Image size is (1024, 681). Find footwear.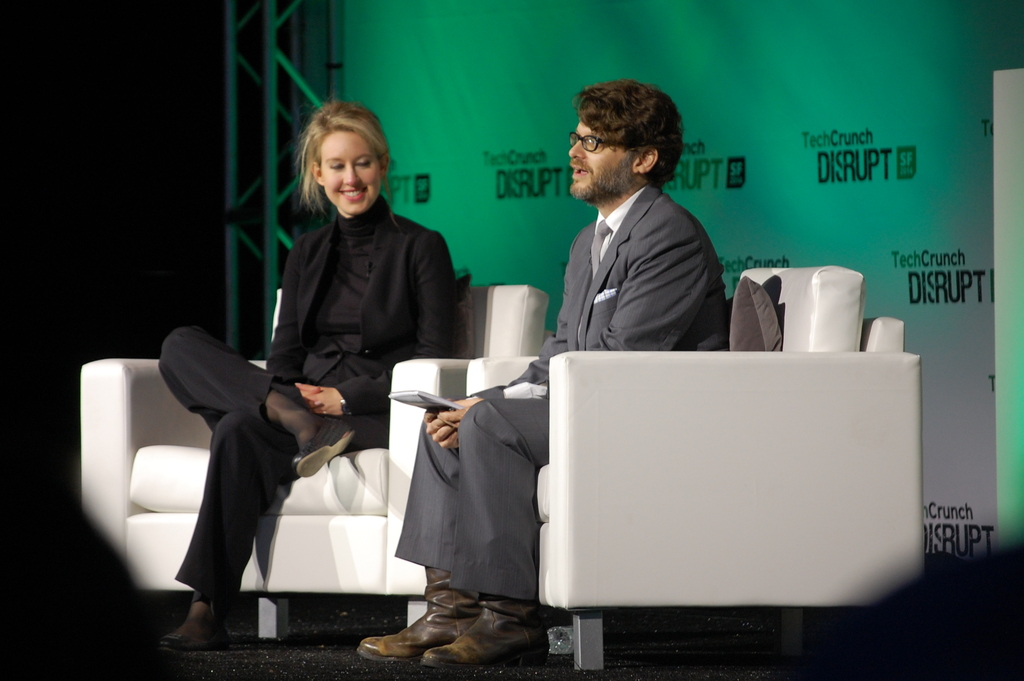
[x1=353, y1=564, x2=486, y2=662].
